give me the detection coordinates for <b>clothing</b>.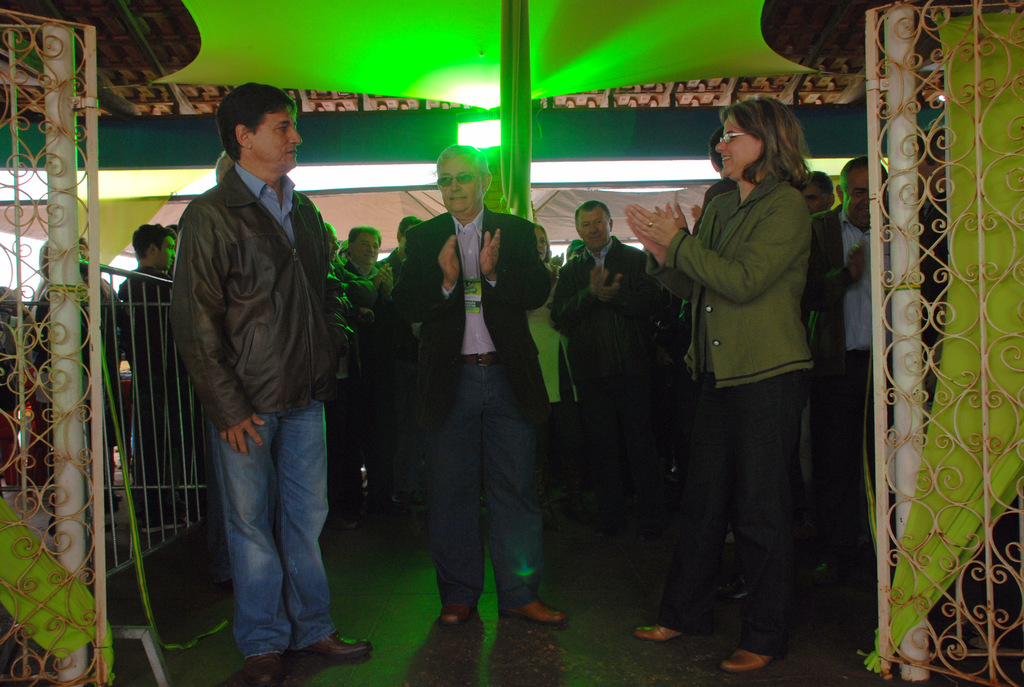
[179,160,342,420].
